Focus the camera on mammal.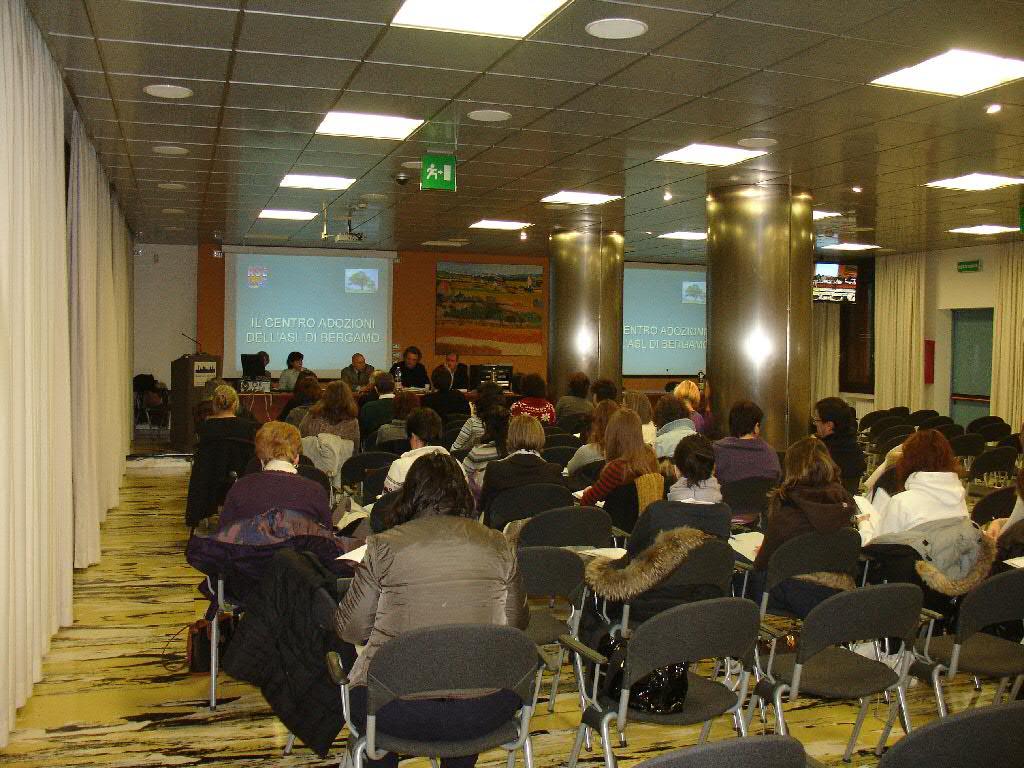
Focus region: <region>672, 377, 714, 427</region>.
